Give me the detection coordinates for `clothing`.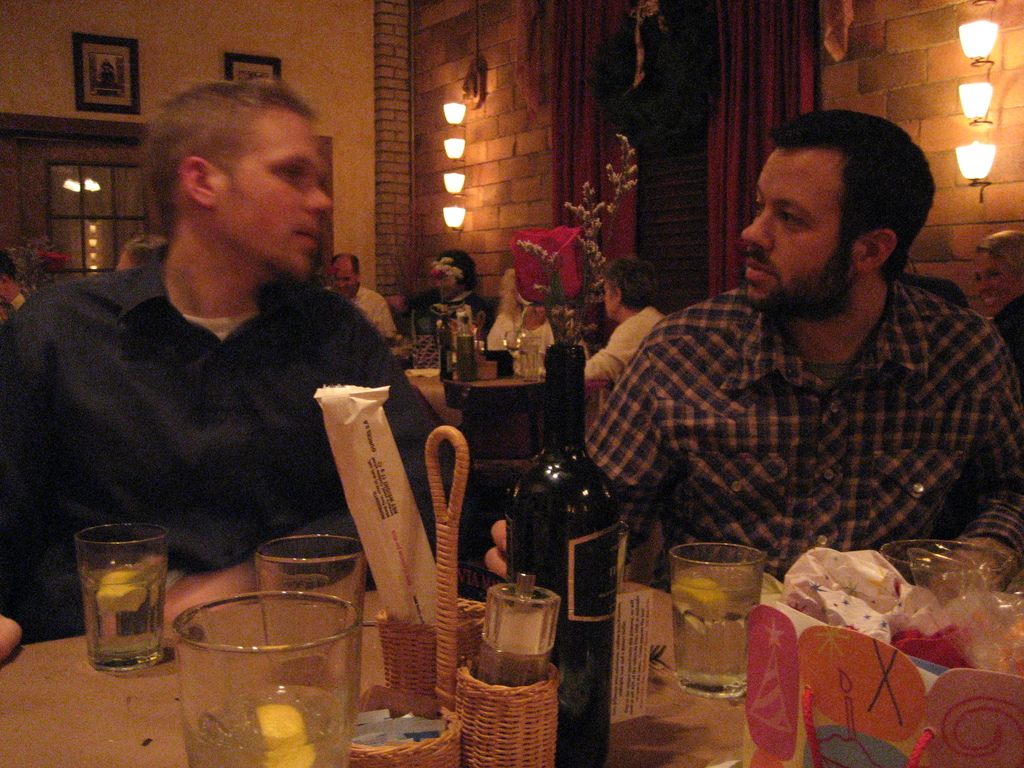
pyautogui.locateOnScreen(321, 285, 395, 339).
